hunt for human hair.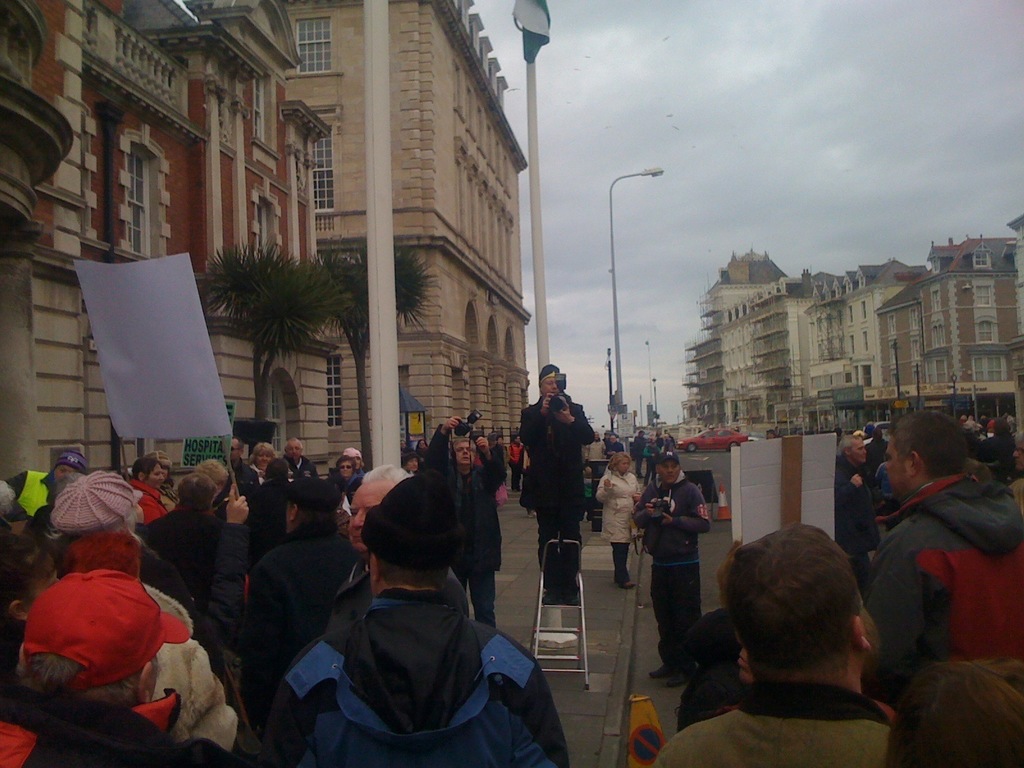
Hunted down at box(333, 455, 355, 477).
